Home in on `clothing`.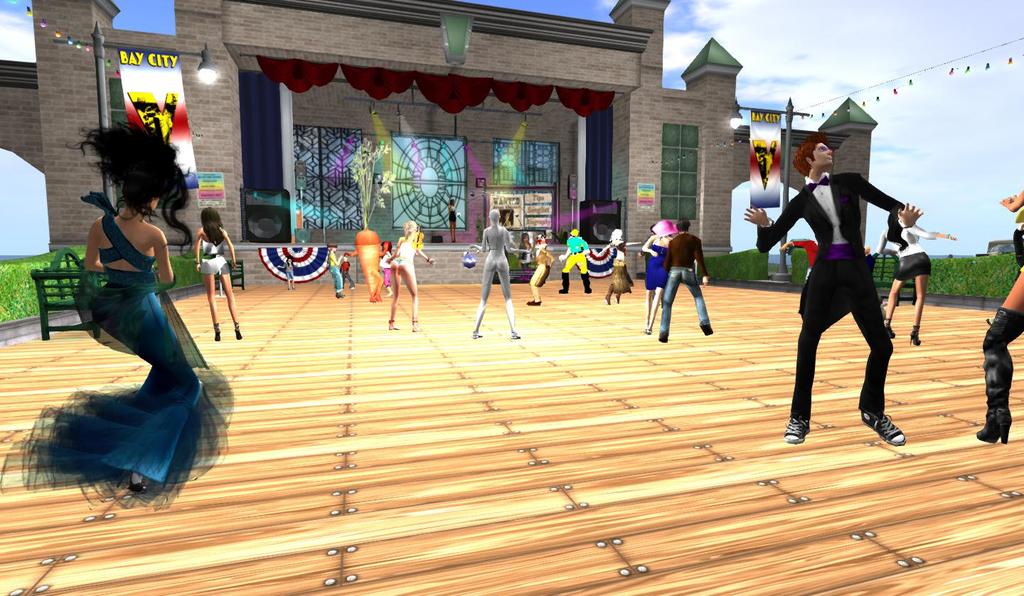
Homed in at {"left": 517, "top": 238, "right": 549, "bottom": 303}.
